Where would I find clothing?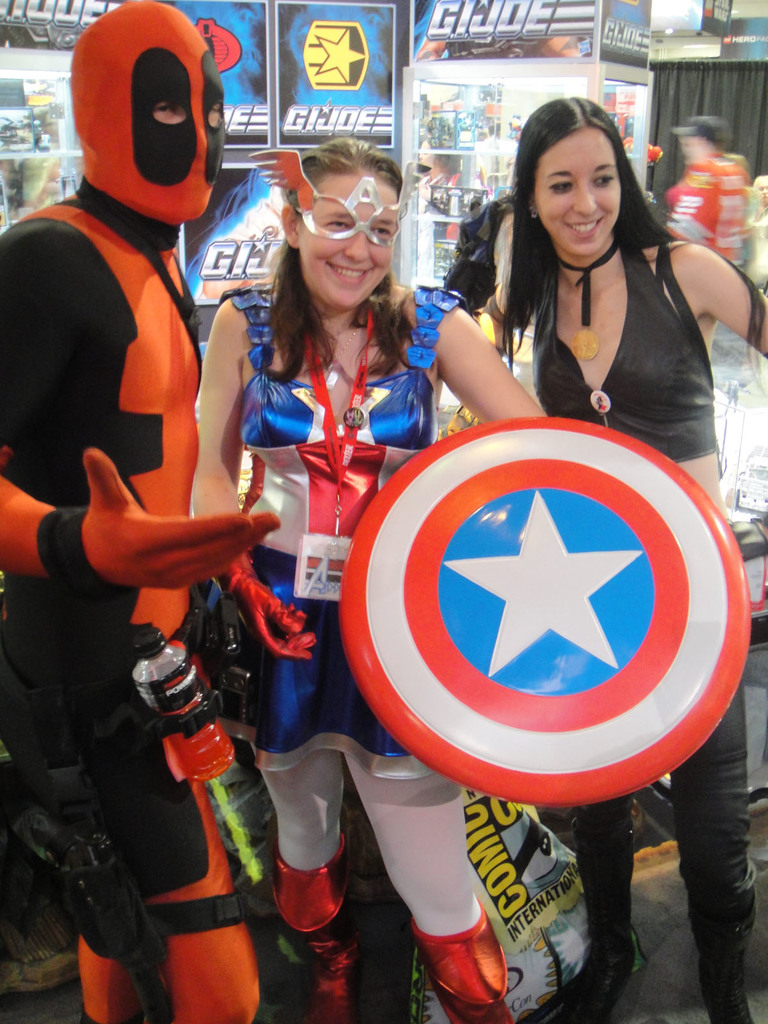
At (x1=217, y1=273, x2=478, y2=941).
